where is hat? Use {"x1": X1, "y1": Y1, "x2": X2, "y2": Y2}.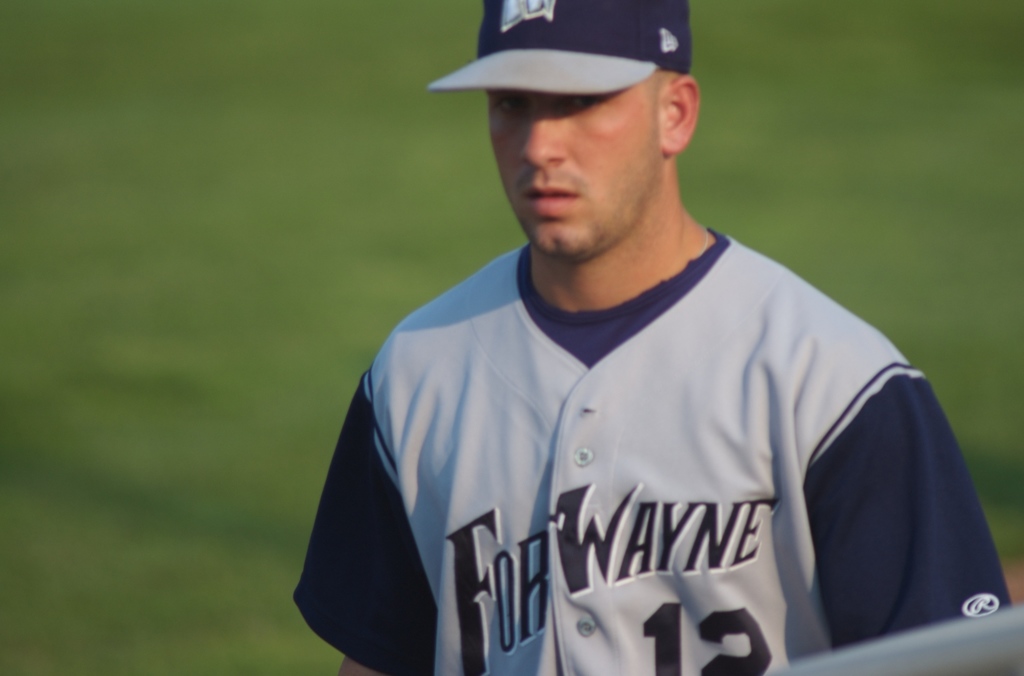
{"x1": 426, "y1": 0, "x2": 698, "y2": 100}.
